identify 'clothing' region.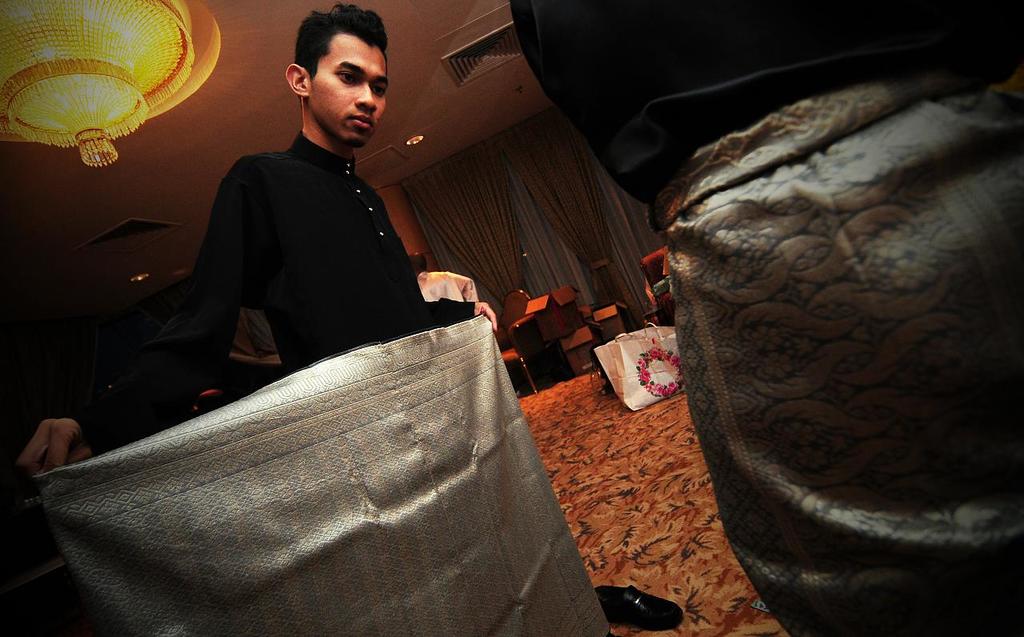
Region: [x1=20, y1=134, x2=614, y2=636].
